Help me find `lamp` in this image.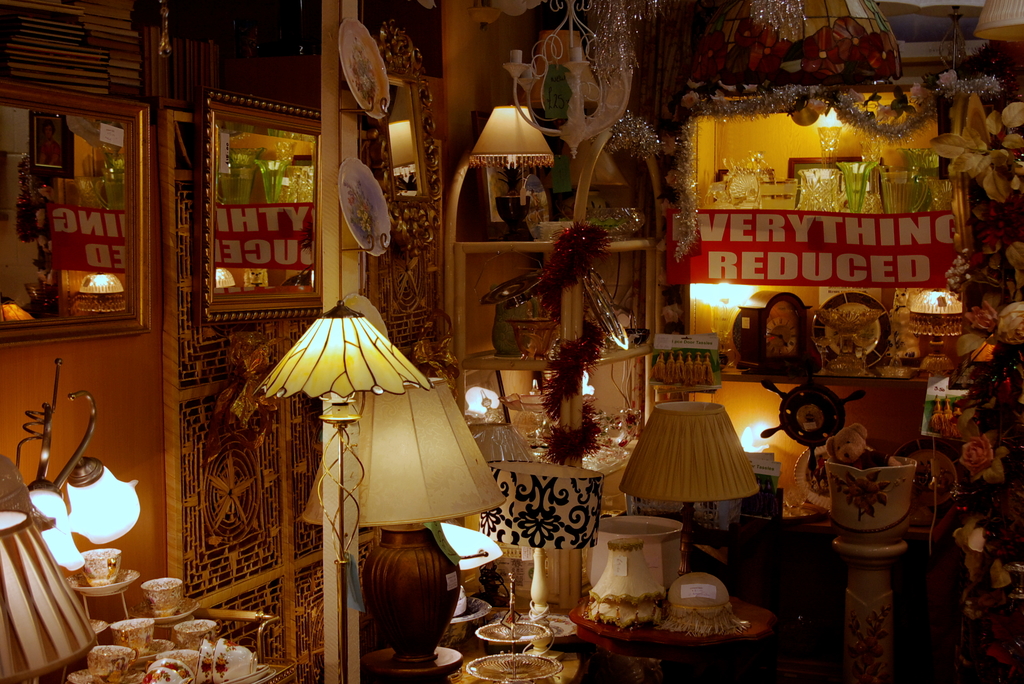
Found it: 686,280,760,369.
